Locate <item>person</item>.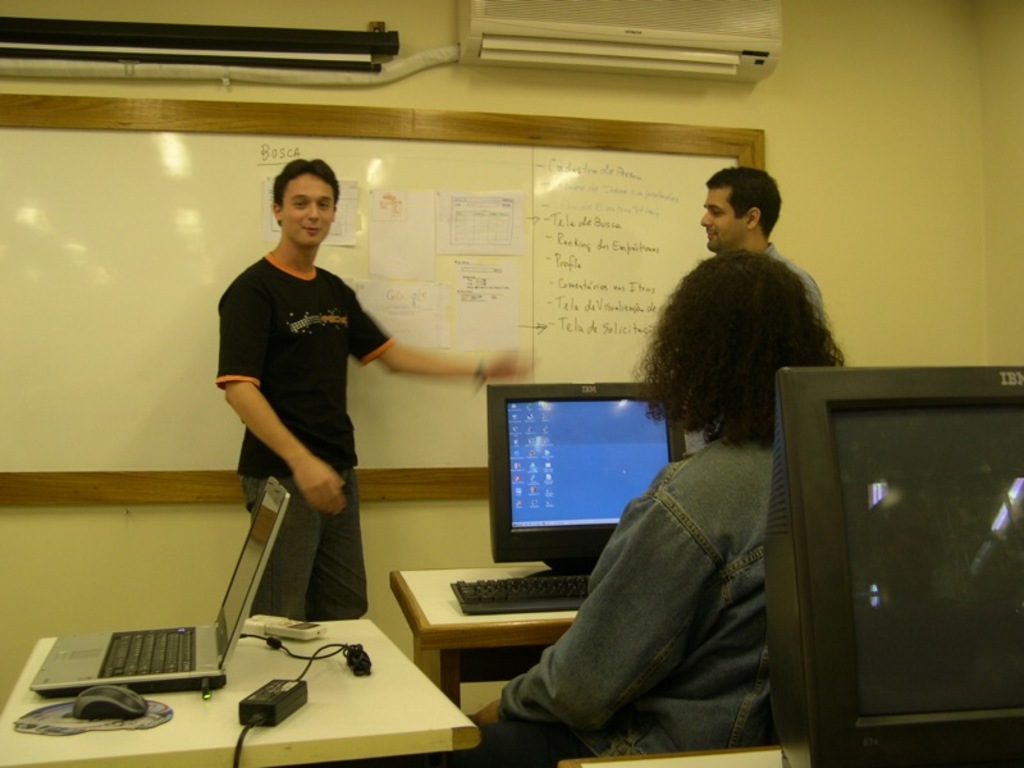
Bounding box: bbox=(460, 248, 860, 767).
